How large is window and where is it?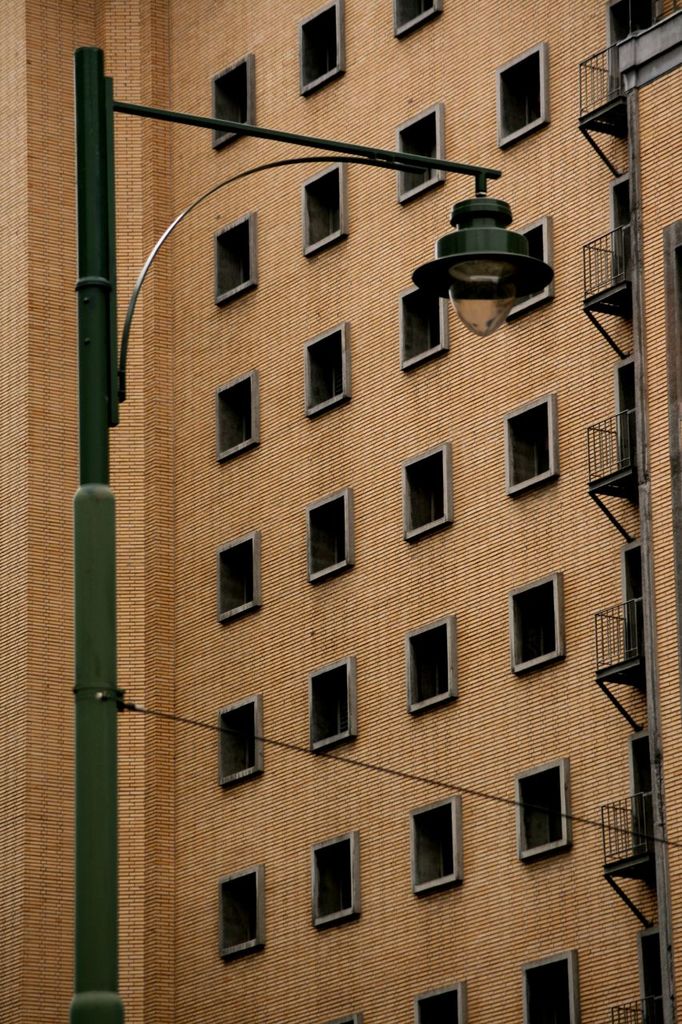
Bounding box: [509,574,565,675].
